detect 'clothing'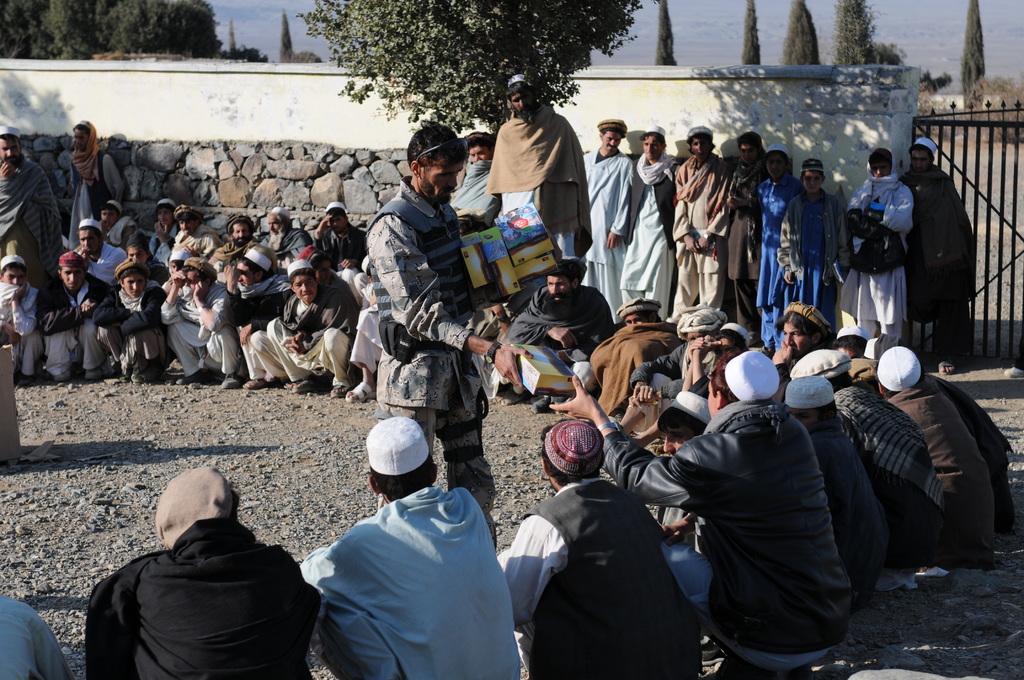
[593, 319, 683, 420]
